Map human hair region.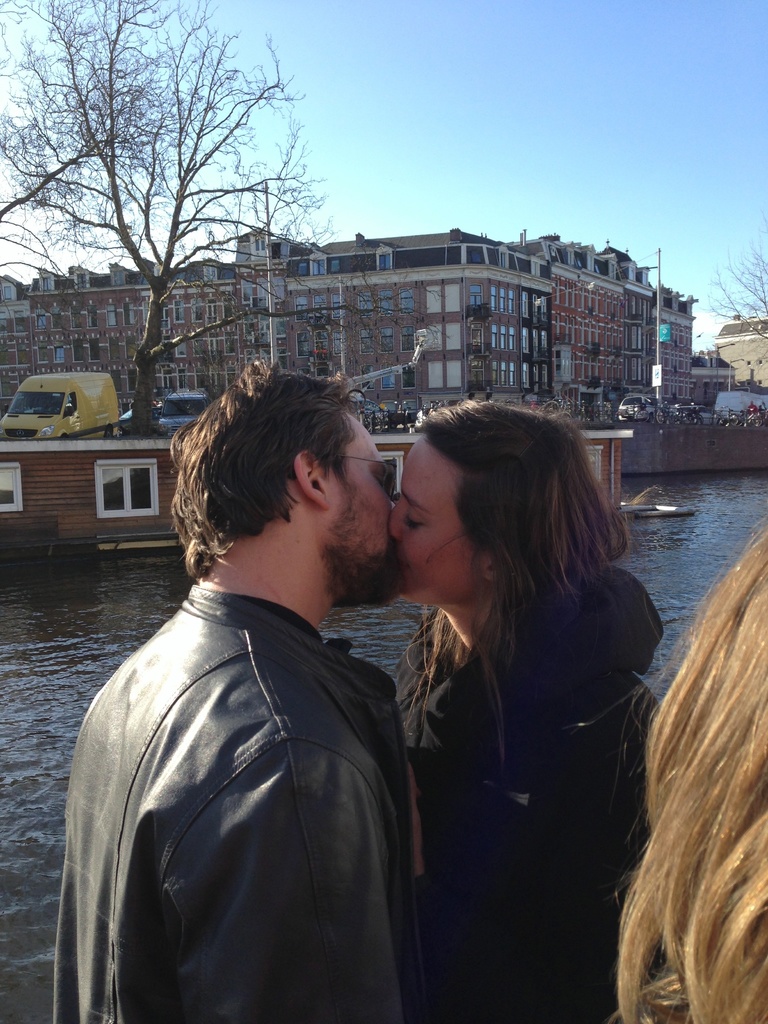
Mapped to (570,512,767,1023).
